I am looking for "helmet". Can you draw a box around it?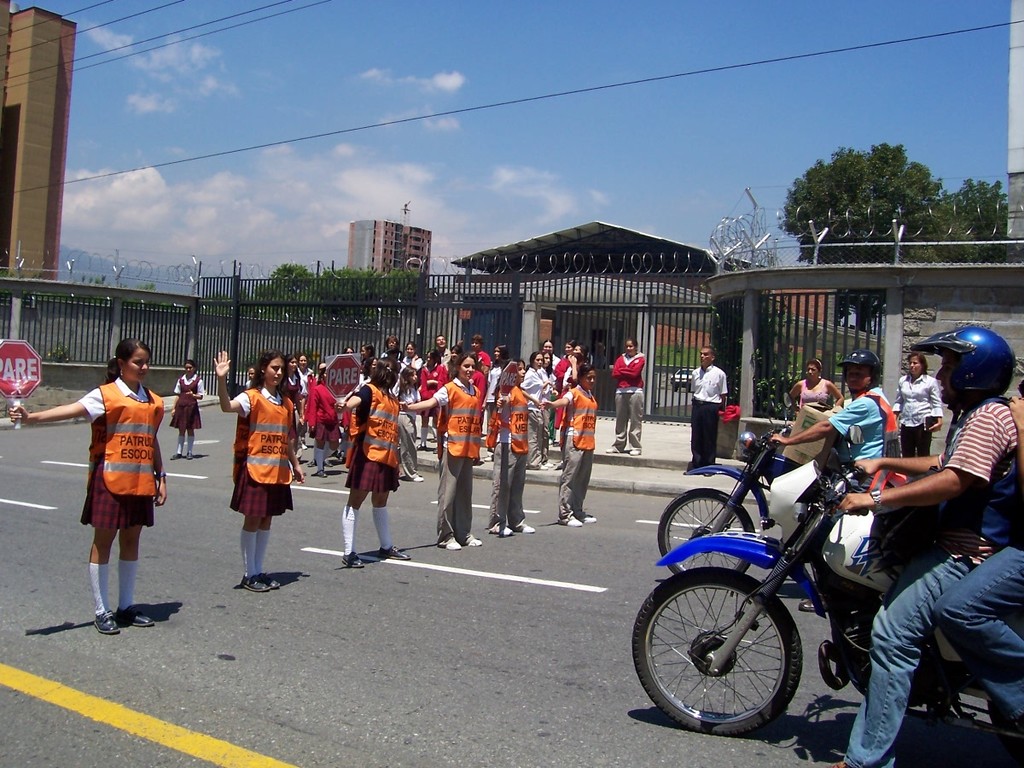
Sure, the bounding box is region(836, 348, 883, 392).
